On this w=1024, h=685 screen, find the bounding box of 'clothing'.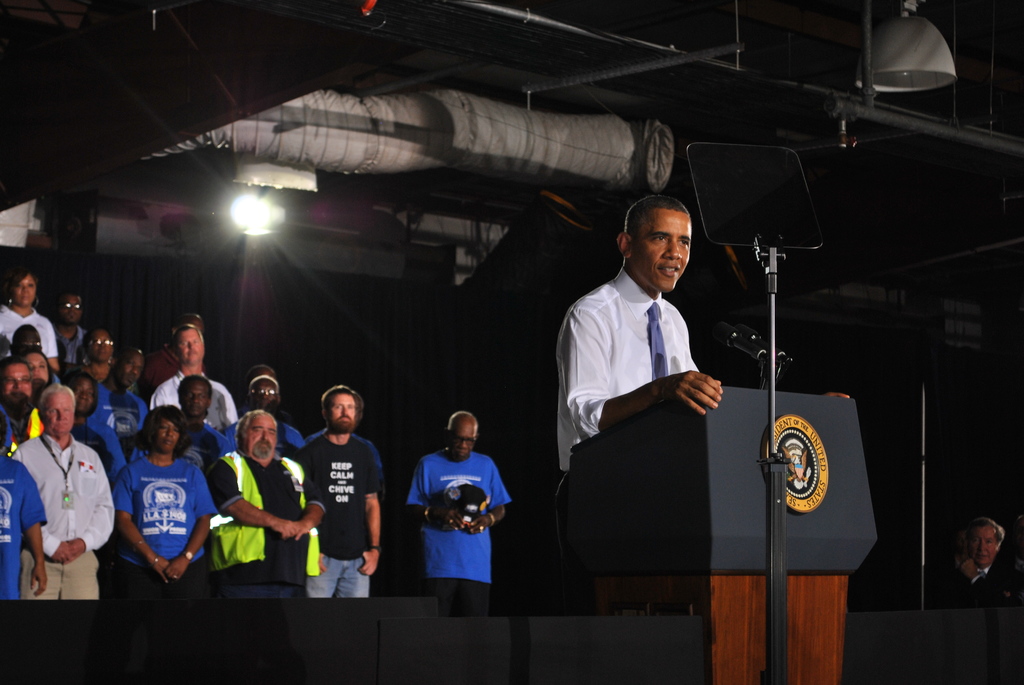
Bounding box: [left=111, top=457, right=216, bottom=594].
